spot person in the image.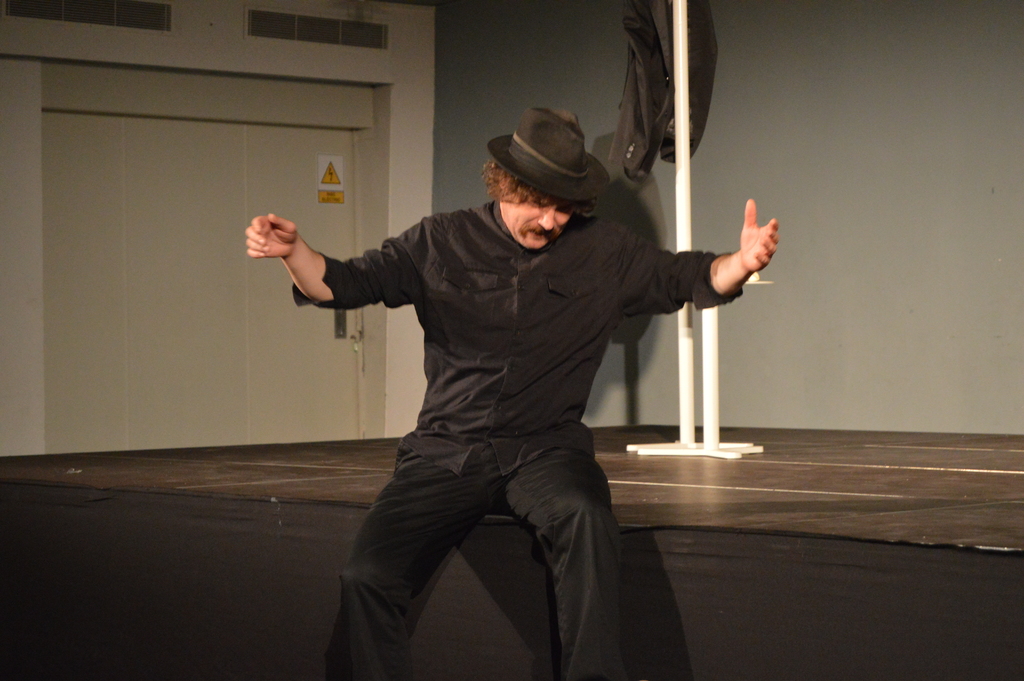
person found at Rect(250, 109, 755, 655).
